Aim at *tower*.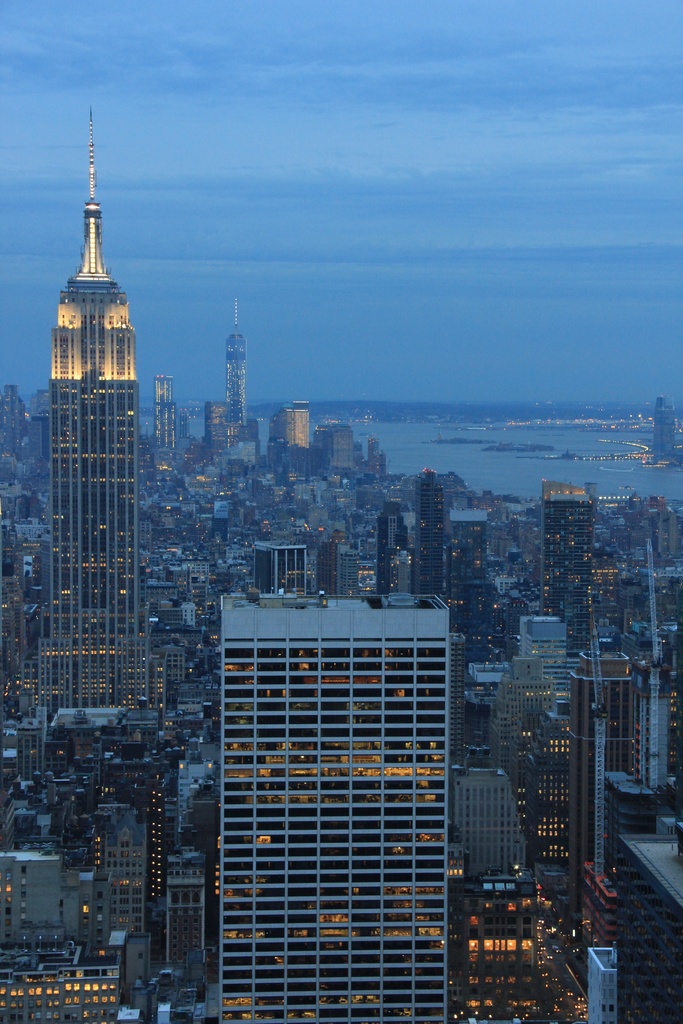
Aimed at {"x1": 457, "y1": 774, "x2": 515, "y2": 874}.
